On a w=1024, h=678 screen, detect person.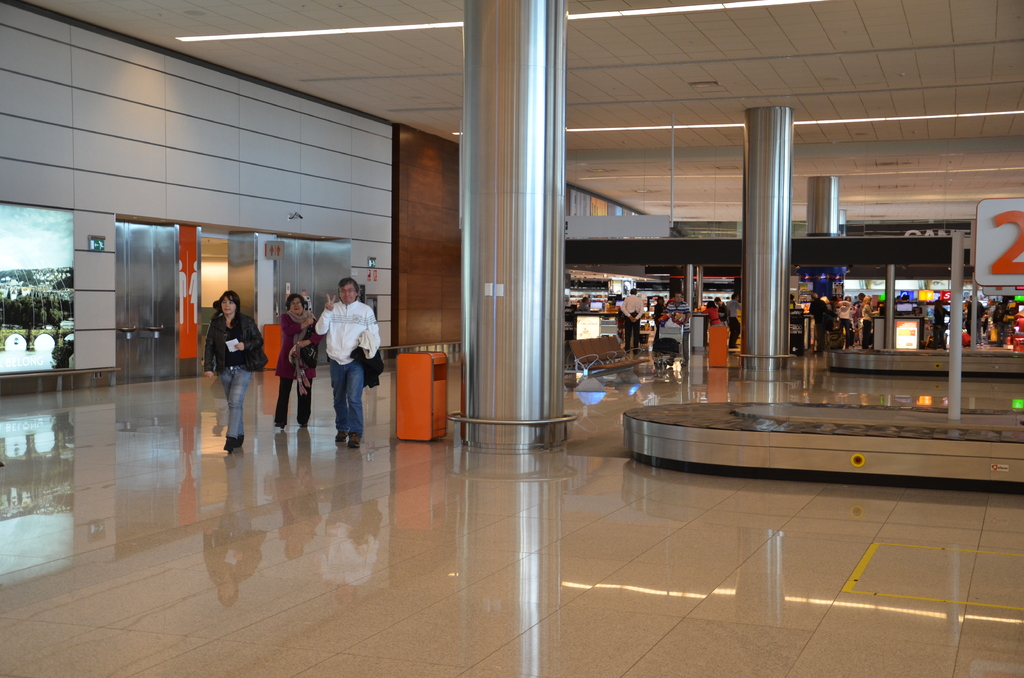
657,300,664,325.
